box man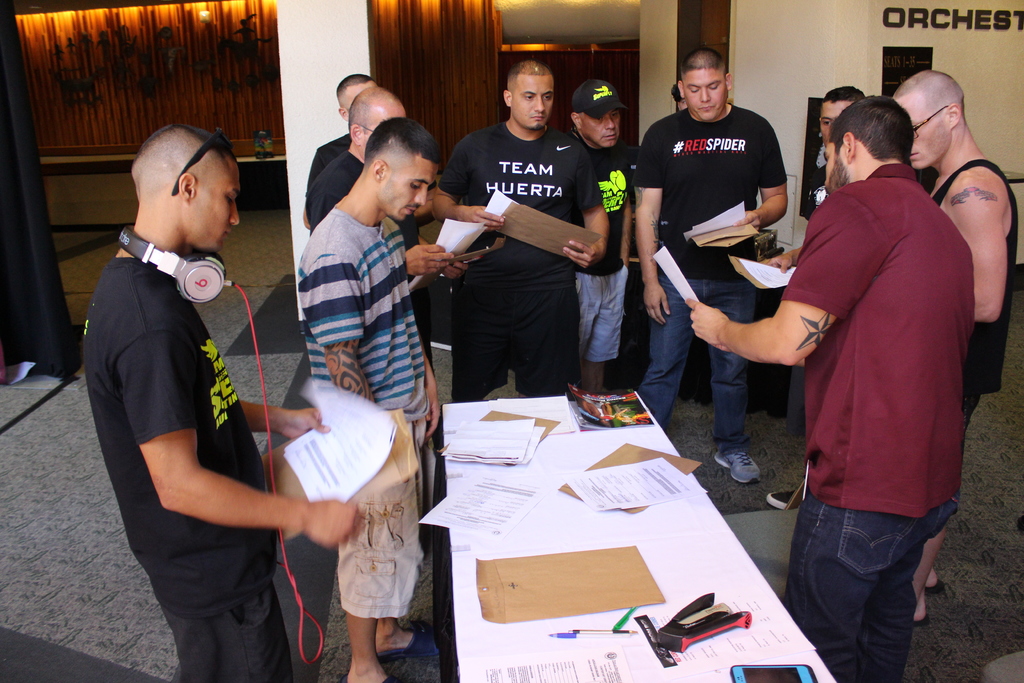
(left=886, top=67, right=1020, bottom=619)
